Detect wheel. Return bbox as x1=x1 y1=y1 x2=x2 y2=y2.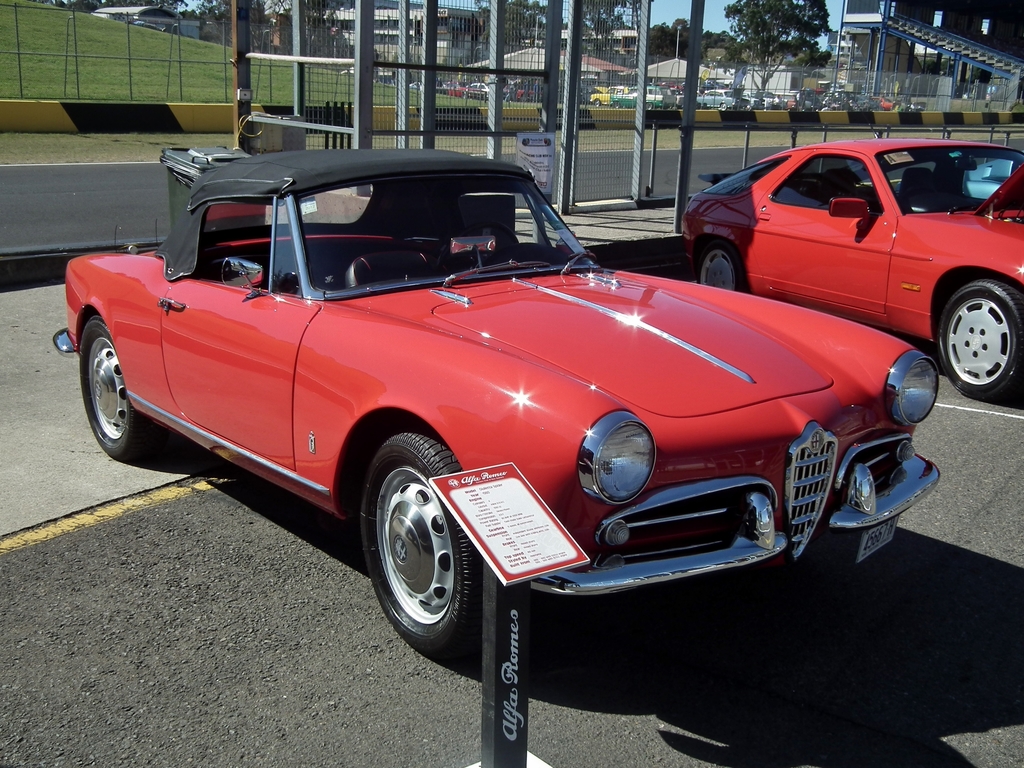
x1=355 y1=438 x2=472 y2=657.
